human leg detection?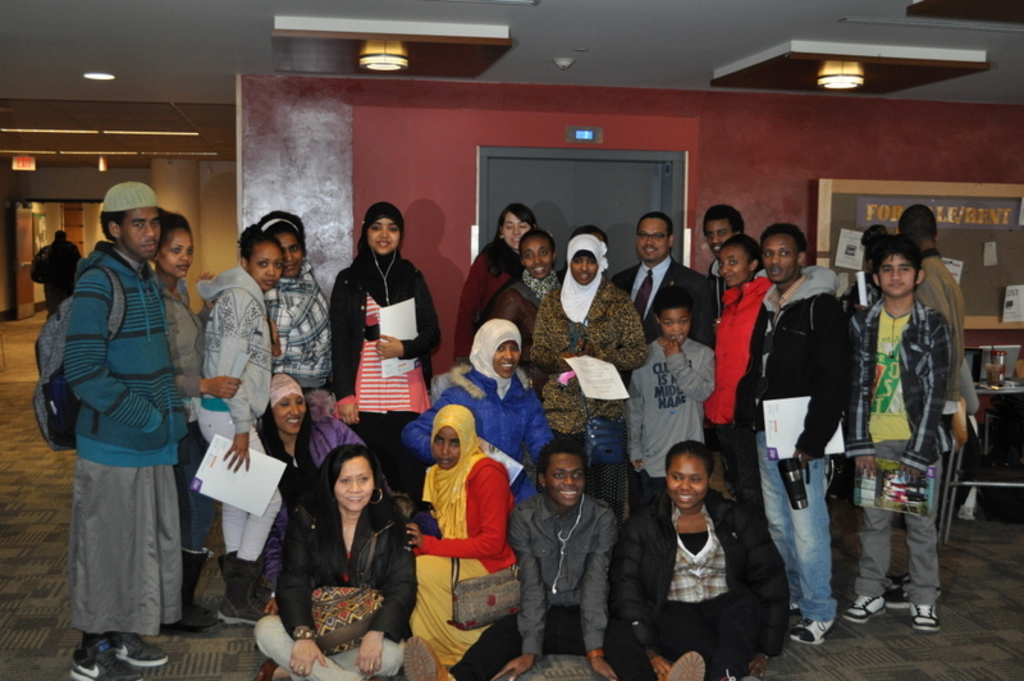
(left=417, top=614, right=534, bottom=680)
